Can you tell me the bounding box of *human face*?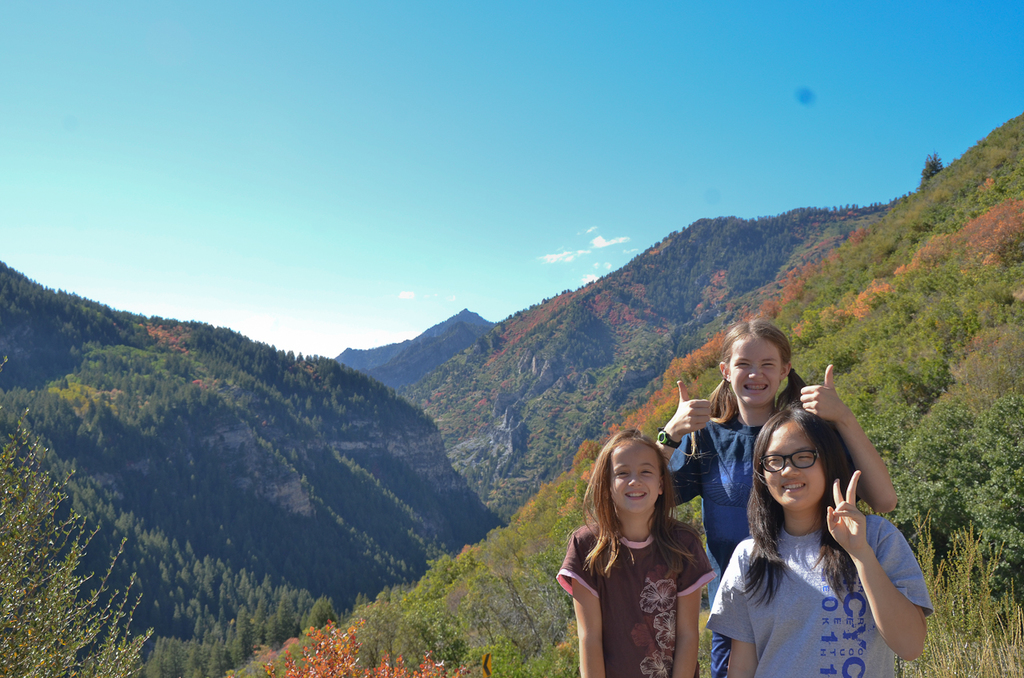
{"left": 729, "top": 333, "right": 786, "bottom": 410}.
